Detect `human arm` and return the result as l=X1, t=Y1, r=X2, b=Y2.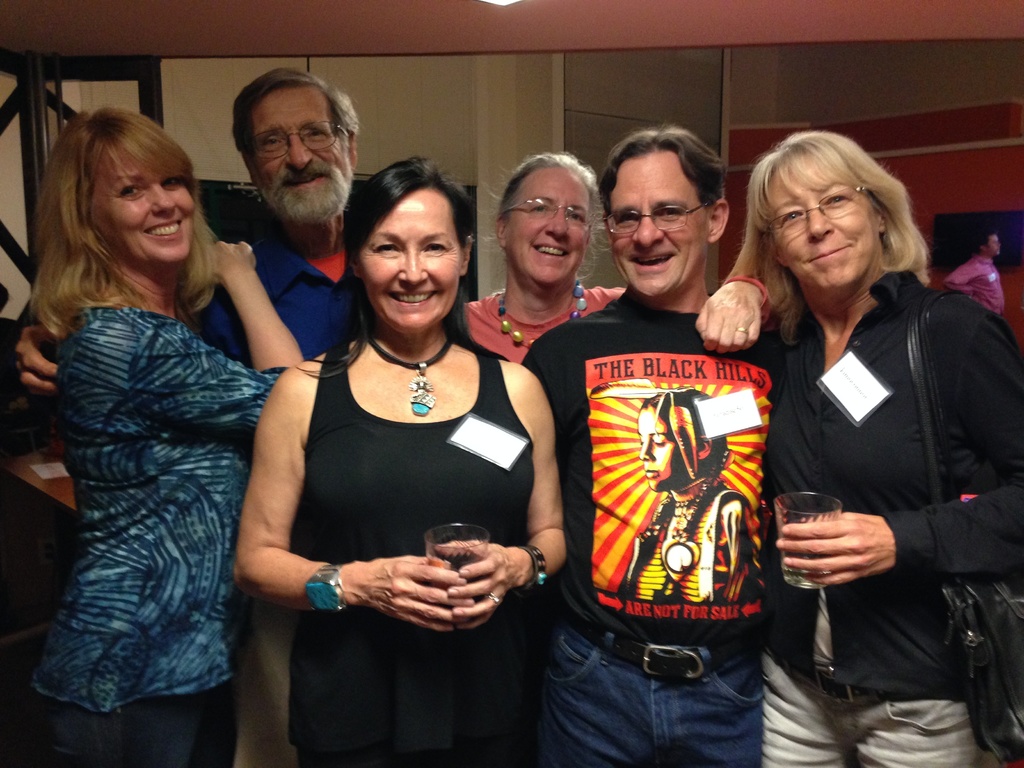
l=768, t=309, r=1023, b=589.
